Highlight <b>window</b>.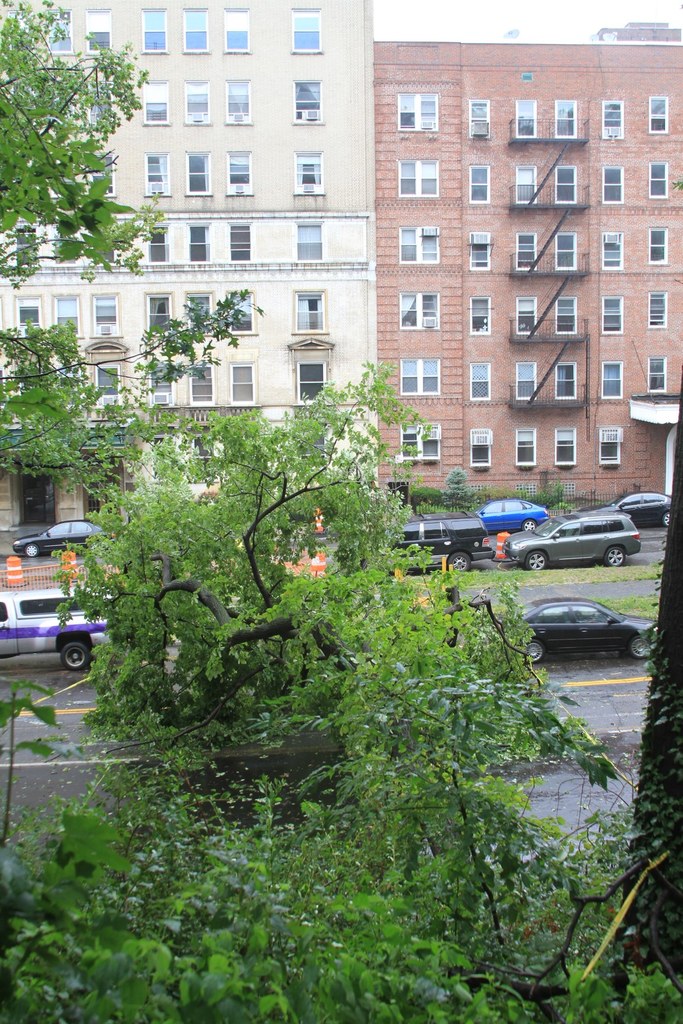
Highlighted region: box=[647, 225, 668, 265].
